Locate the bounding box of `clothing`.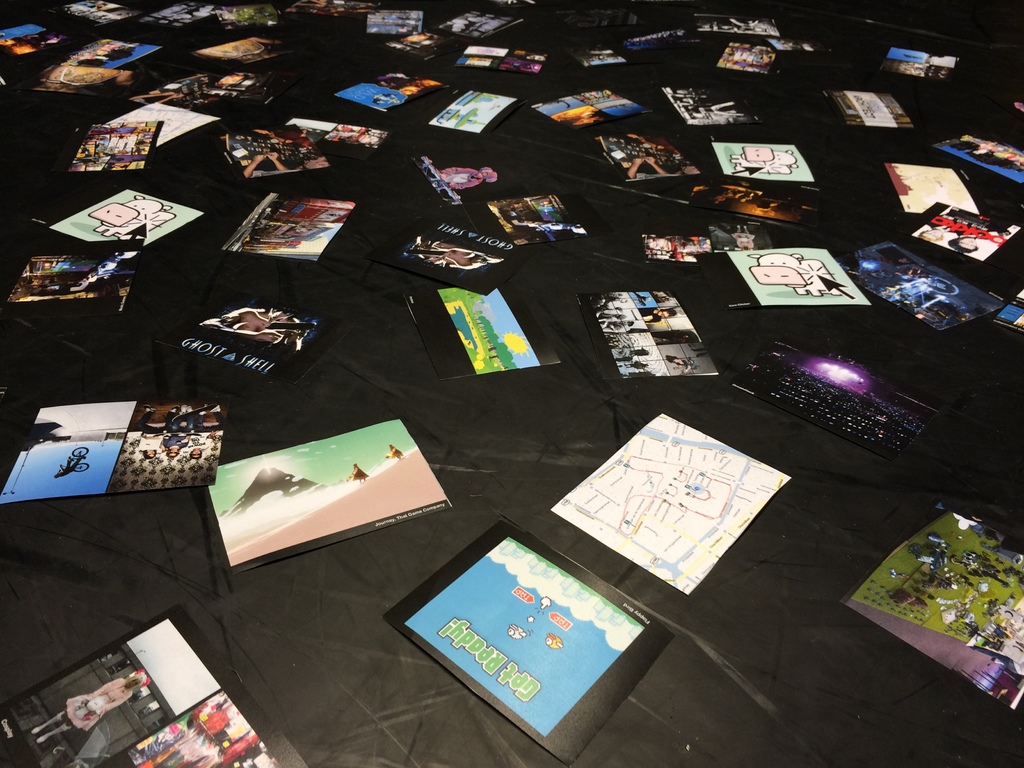
Bounding box: <region>69, 694, 129, 728</region>.
